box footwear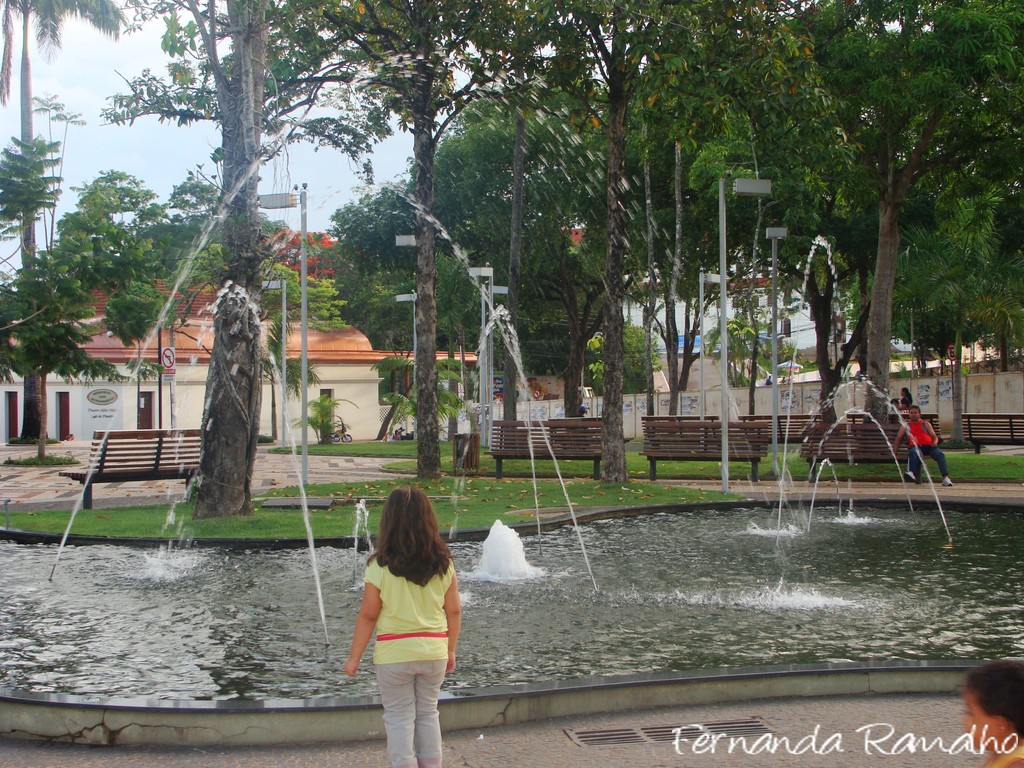
bbox=[902, 467, 920, 483]
